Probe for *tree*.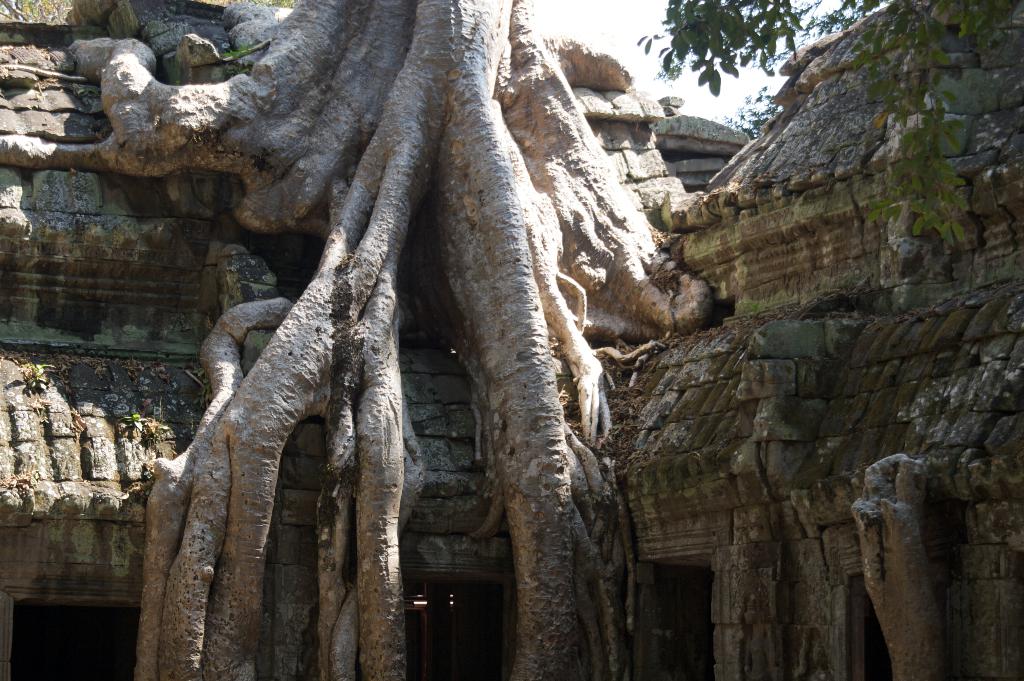
Probe result: (68, 0, 727, 680).
